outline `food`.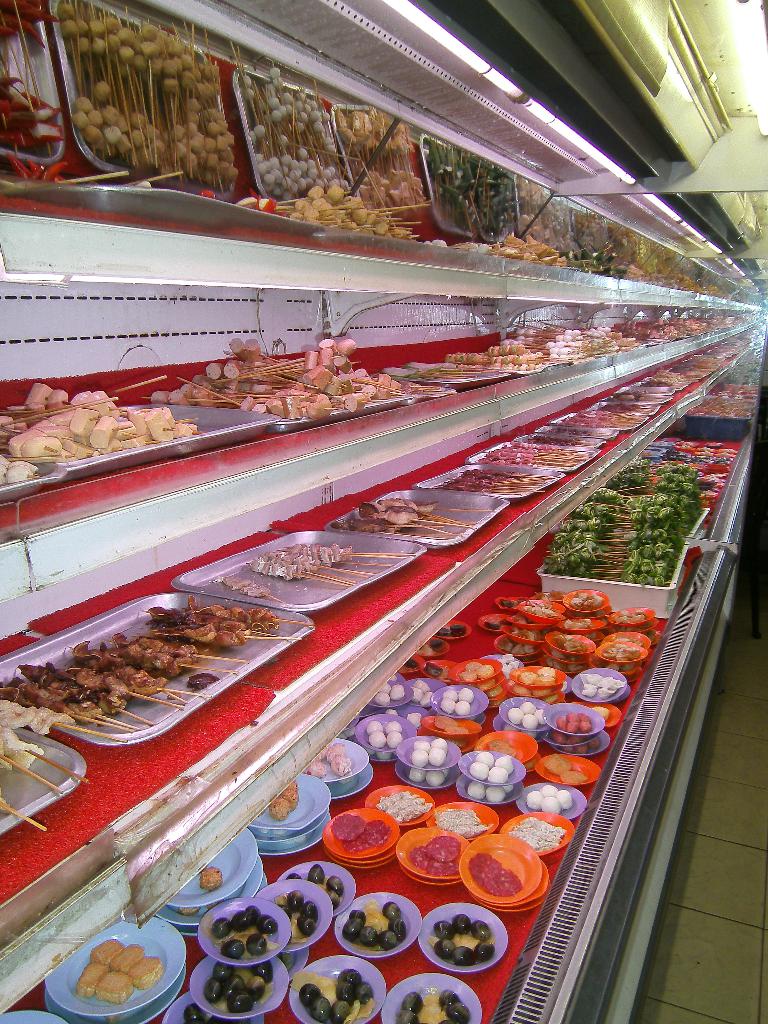
Outline: x1=329 y1=813 x2=394 y2=854.
